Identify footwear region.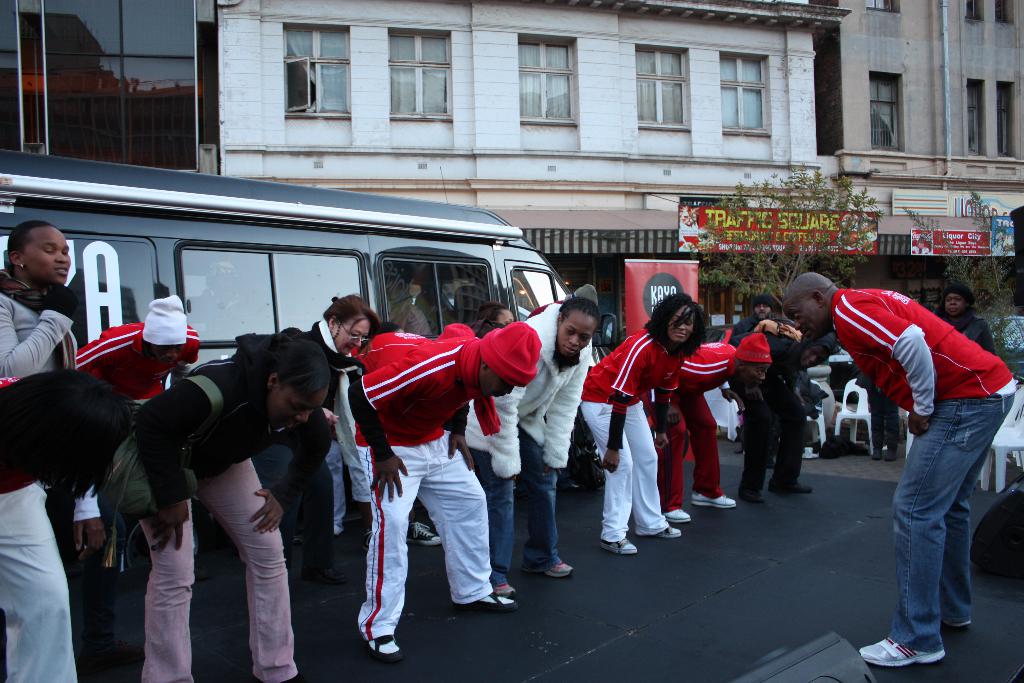
Region: Rect(362, 528, 371, 552).
